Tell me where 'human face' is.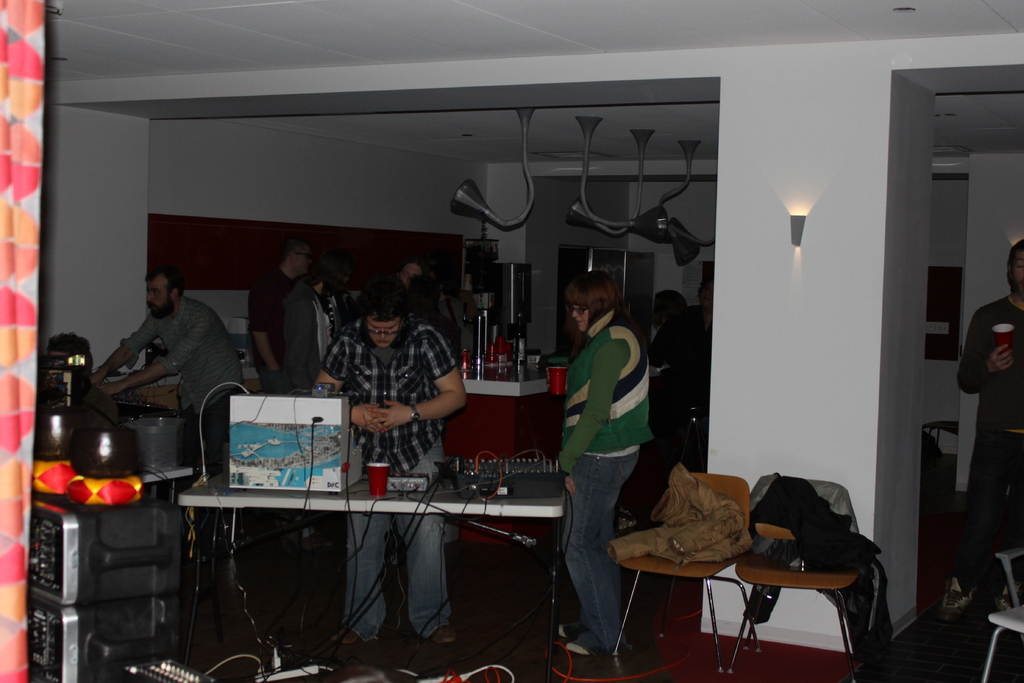
'human face' is at <bbox>372, 317, 403, 352</bbox>.
